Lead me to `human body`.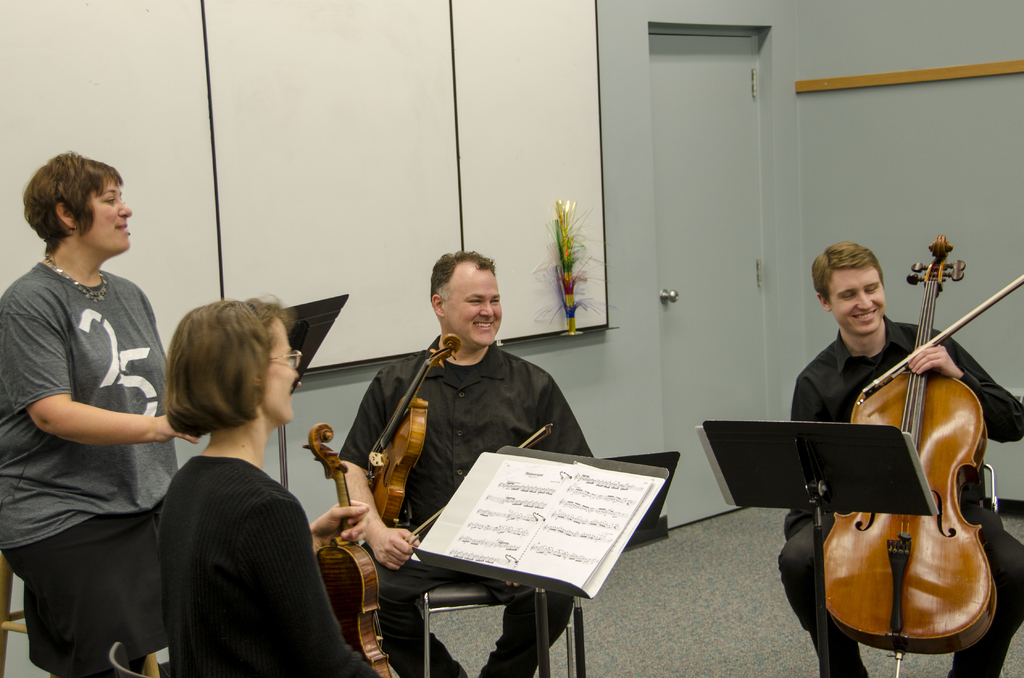
Lead to crop(774, 242, 1023, 677).
